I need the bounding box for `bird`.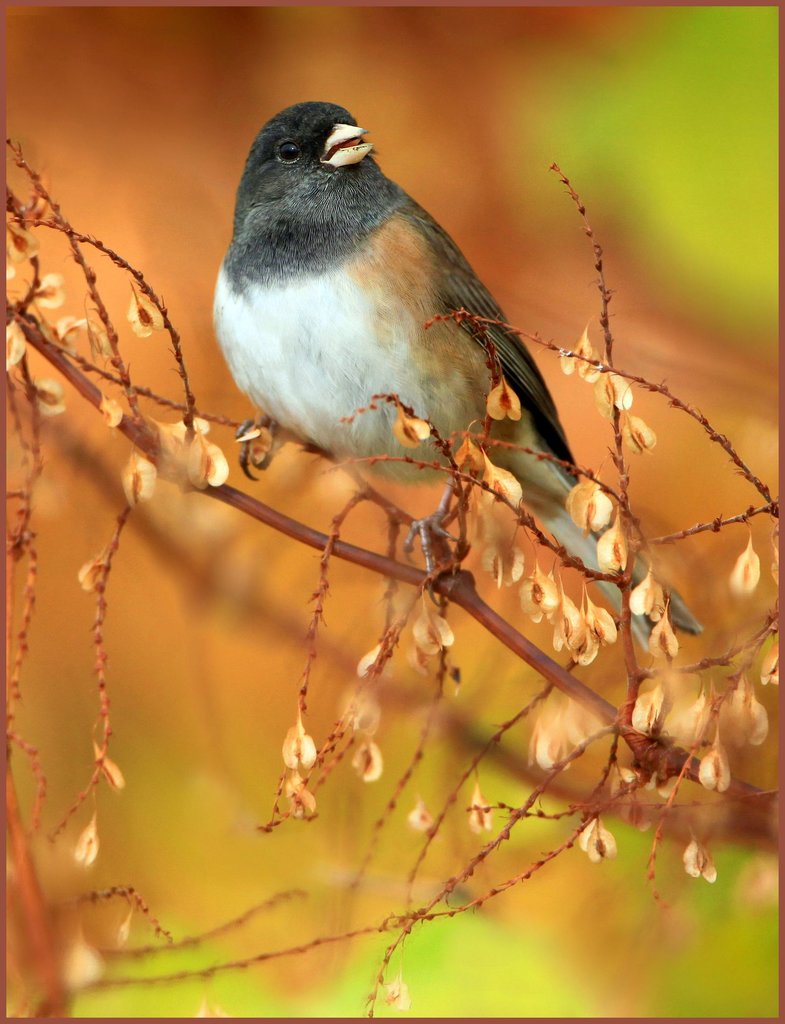
Here it is: locate(205, 107, 677, 736).
